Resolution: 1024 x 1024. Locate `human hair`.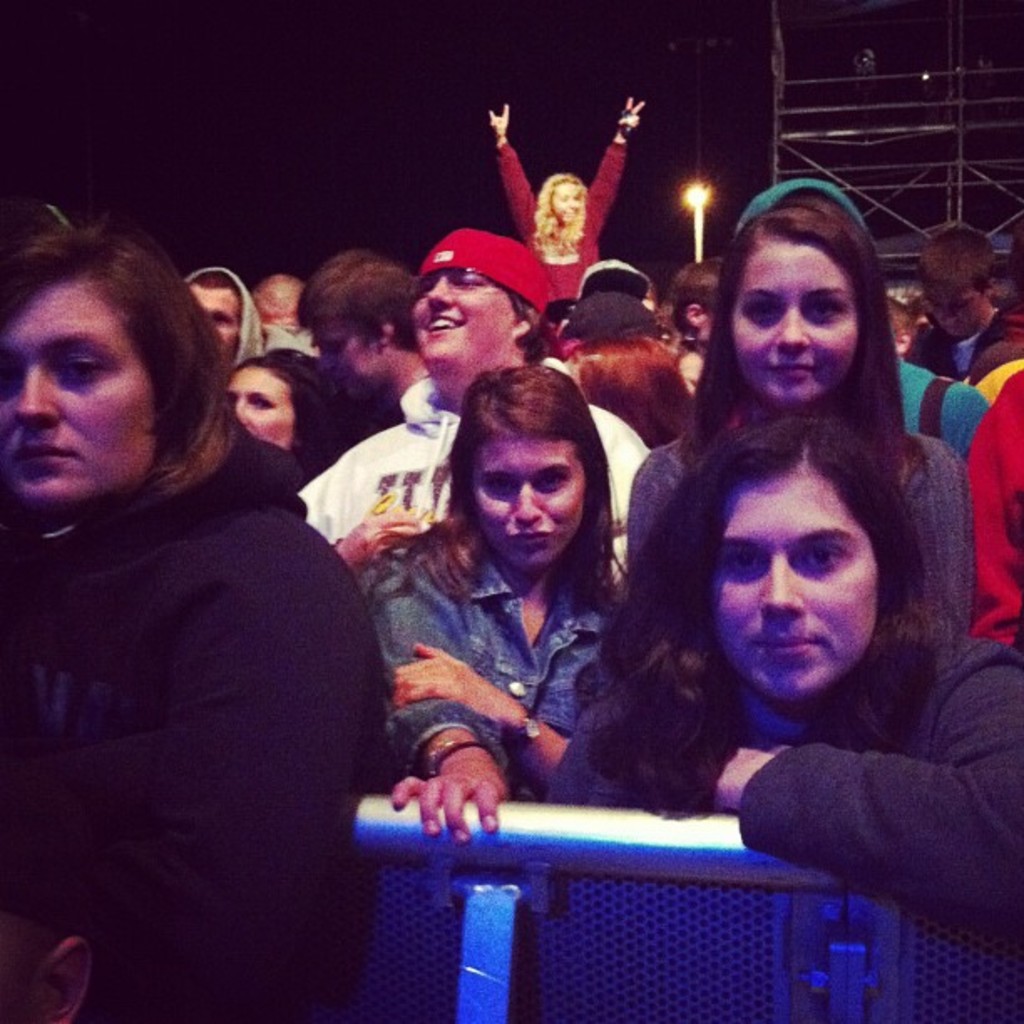
532, 171, 587, 251.
